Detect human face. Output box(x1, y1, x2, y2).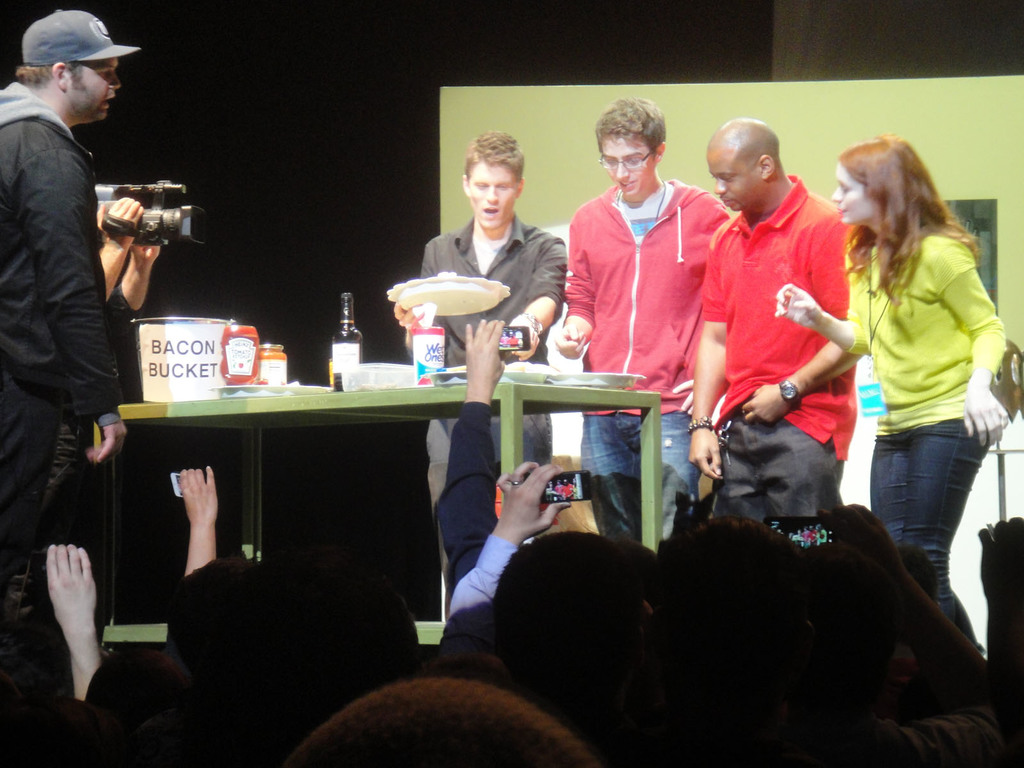
box(826, 160, 865, 230).
